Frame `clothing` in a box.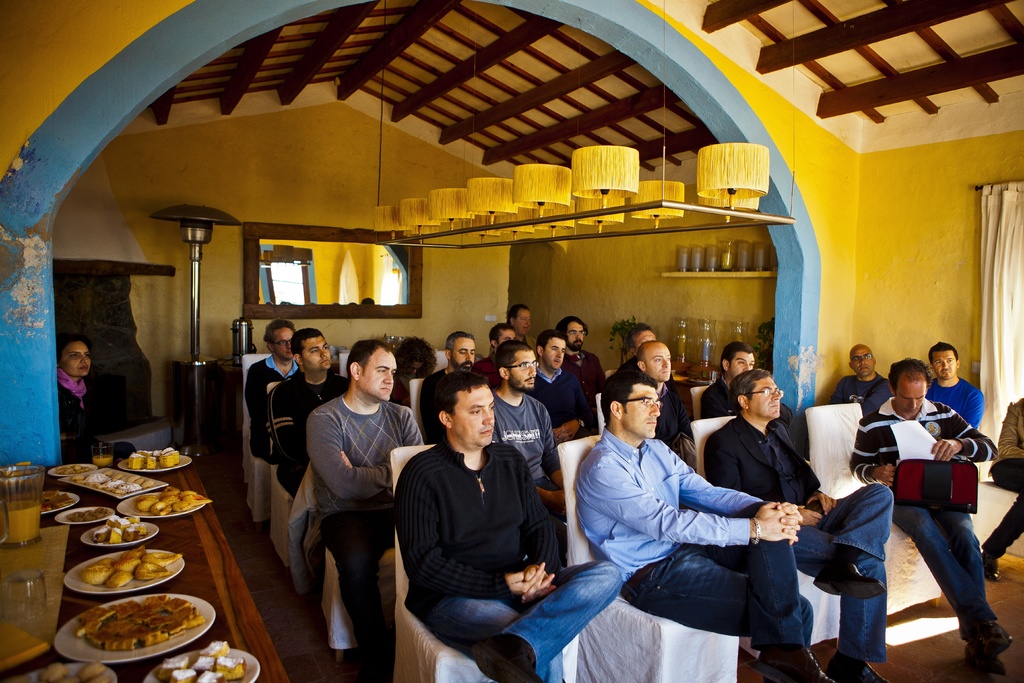
box=[705, 413, 894, 661].
